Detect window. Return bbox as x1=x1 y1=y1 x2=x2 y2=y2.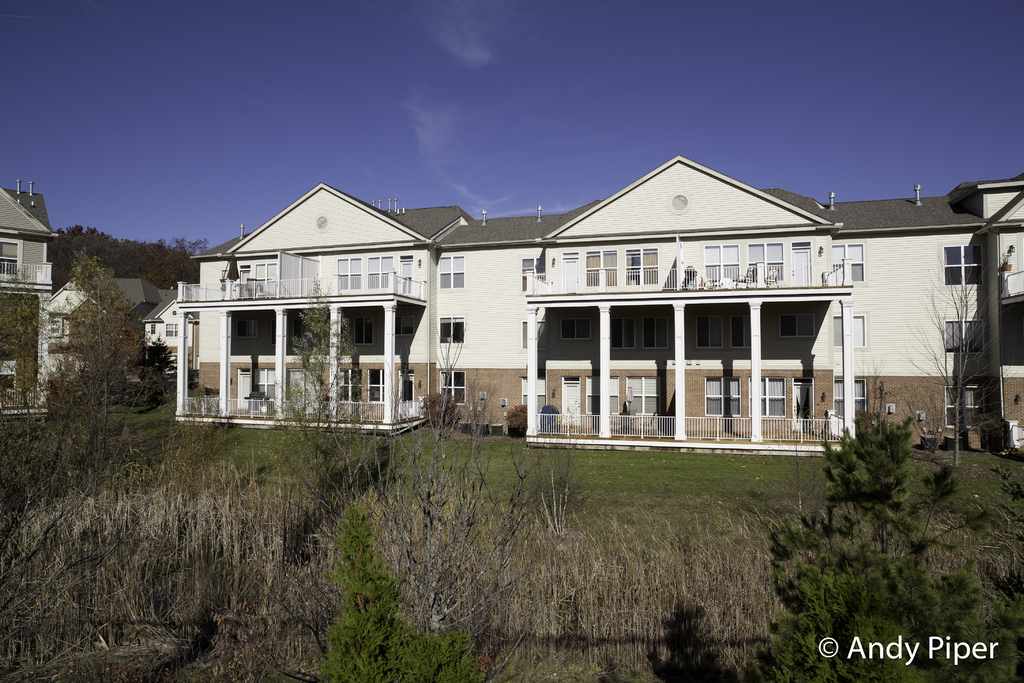
x1=643 y1=313 x2=669 y2=347.
